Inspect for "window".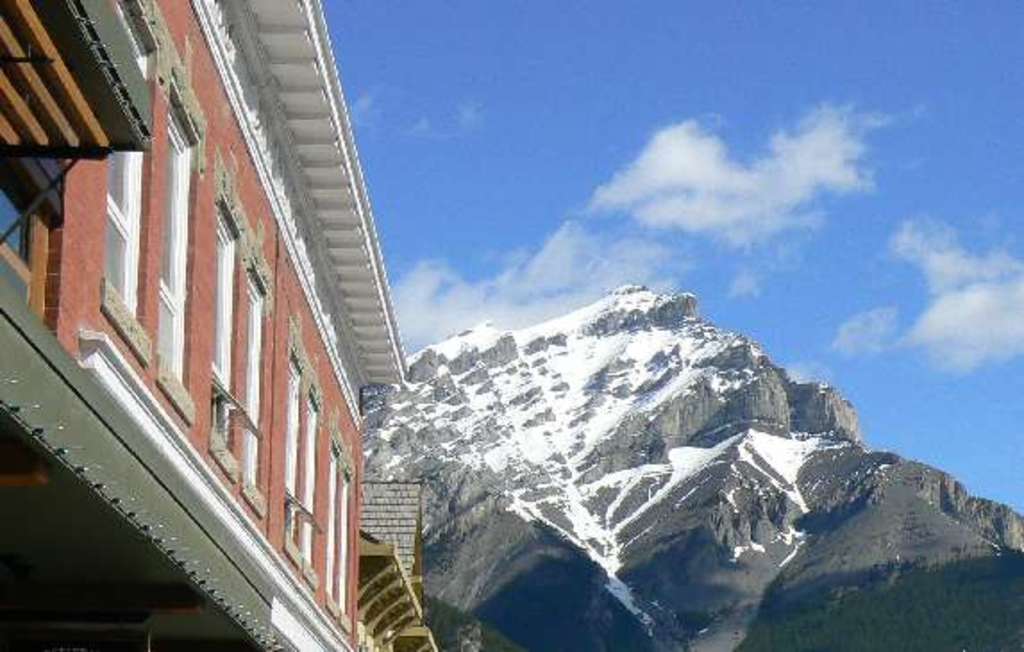
Inspection: left=98, top=0, right=166, bottom=370.
